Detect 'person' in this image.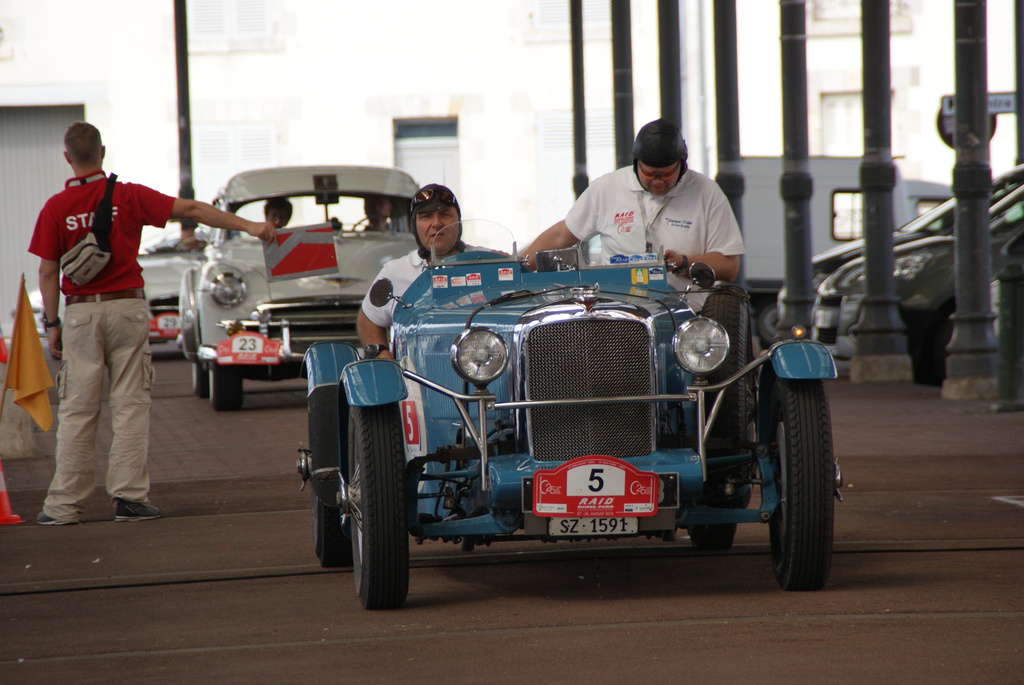
Detection: <box>257,195,298,226</box>.
